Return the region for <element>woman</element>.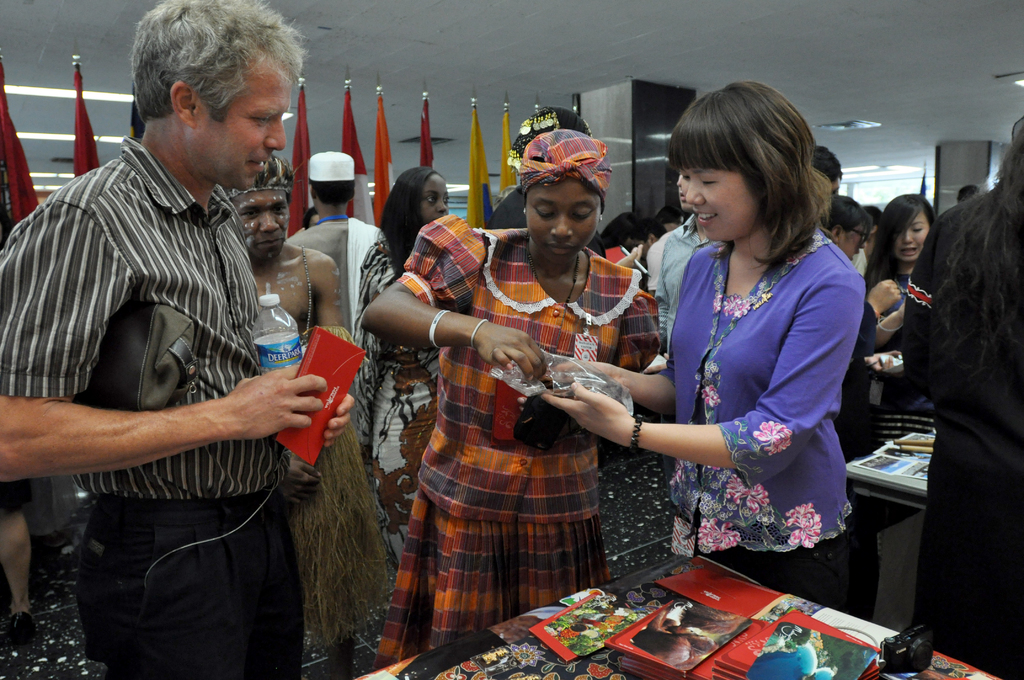
[863, 190, 939, 423].
